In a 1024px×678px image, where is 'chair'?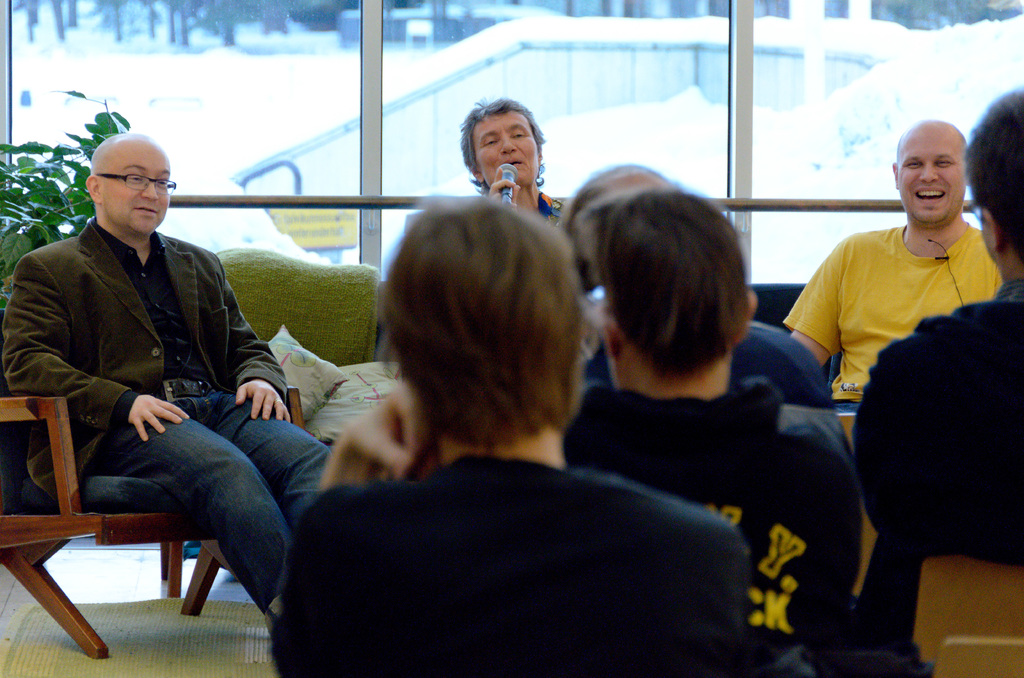
838 414 879 608.
